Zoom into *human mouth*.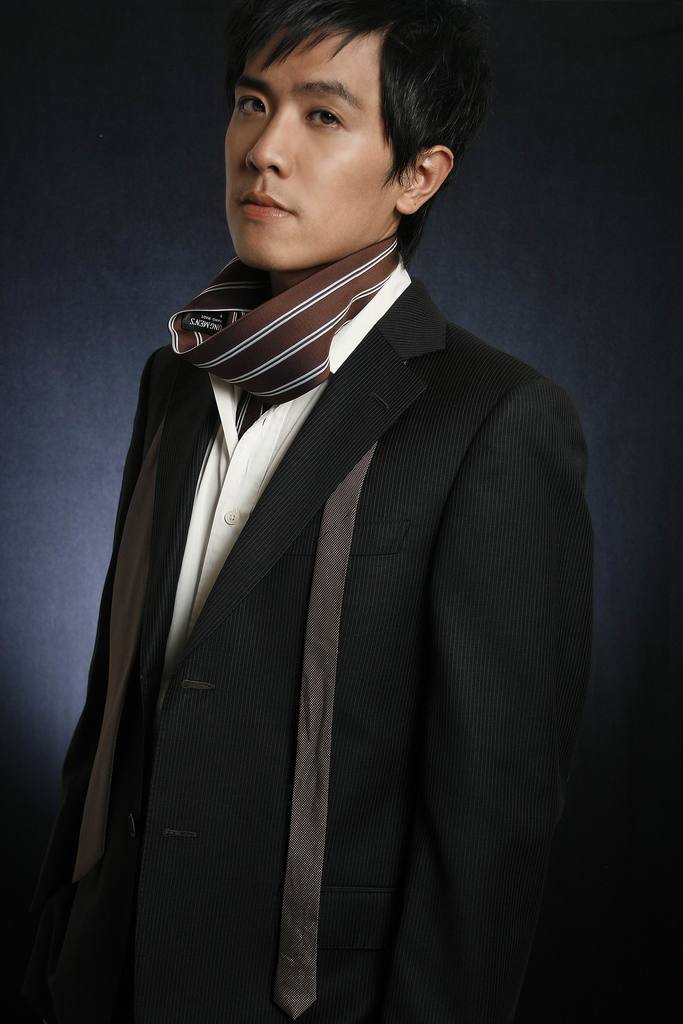
Zoom target: l=236, t=193, r=292, b=220.
